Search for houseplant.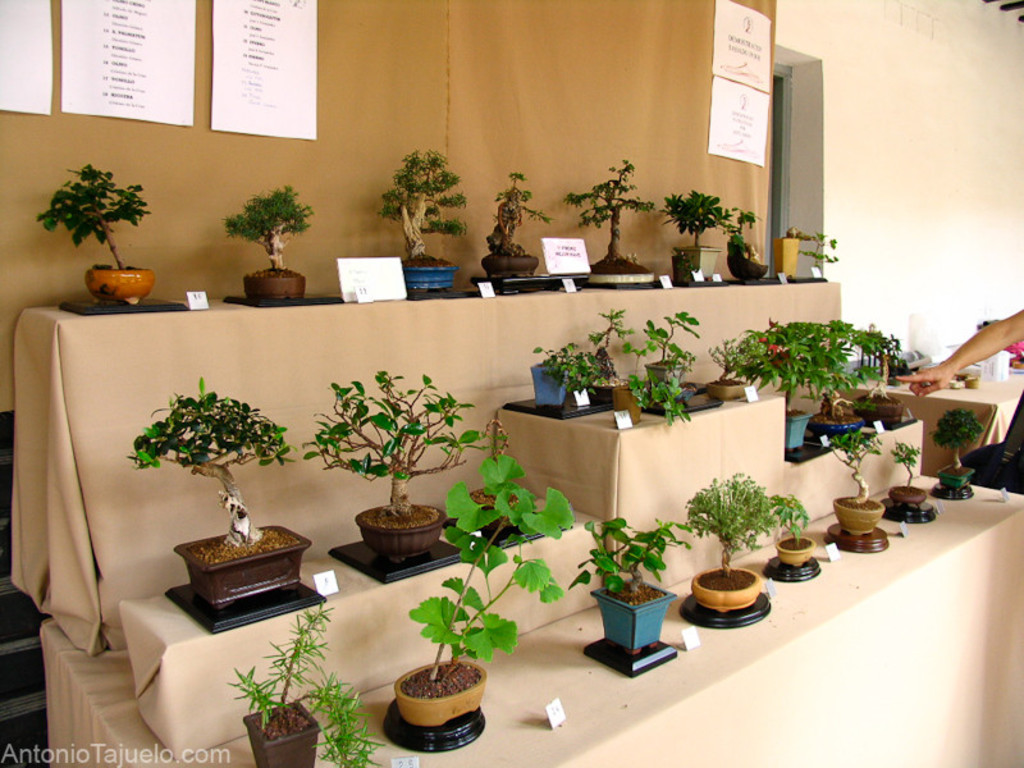
Found at 381:451:577:748.
